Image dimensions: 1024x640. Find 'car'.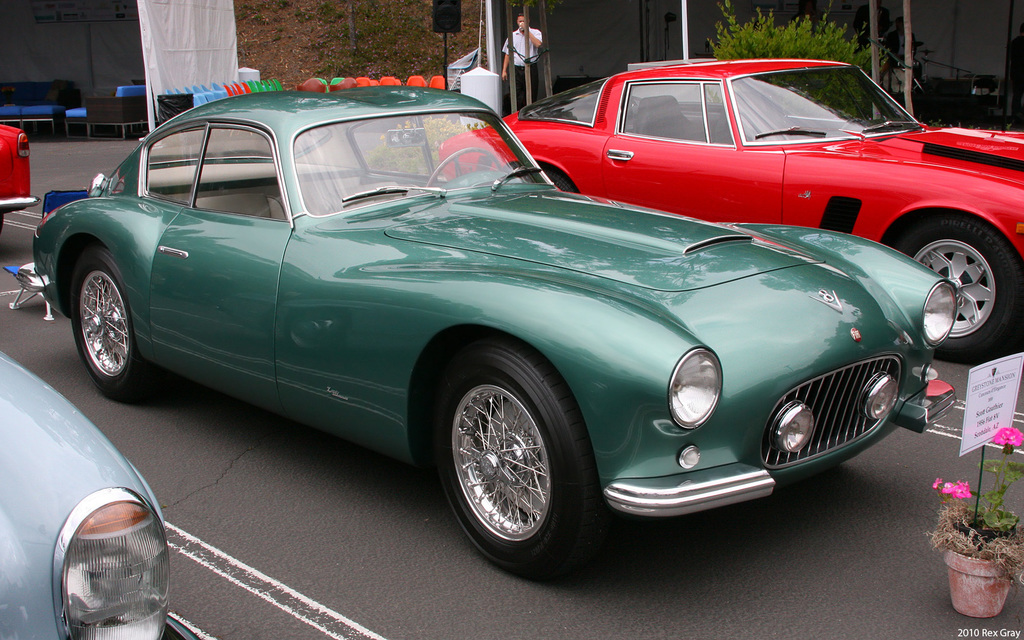
bbox=[0, 353, 175, 639].
